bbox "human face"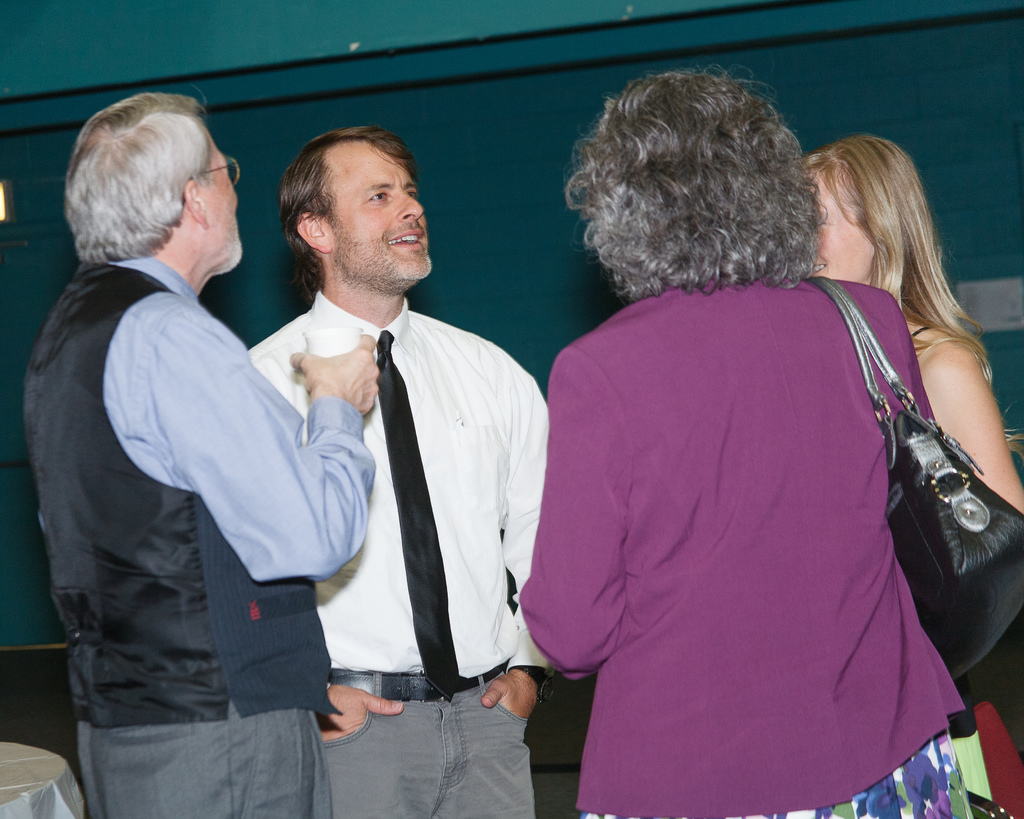
<region>330, 154, 433, 282</region>
